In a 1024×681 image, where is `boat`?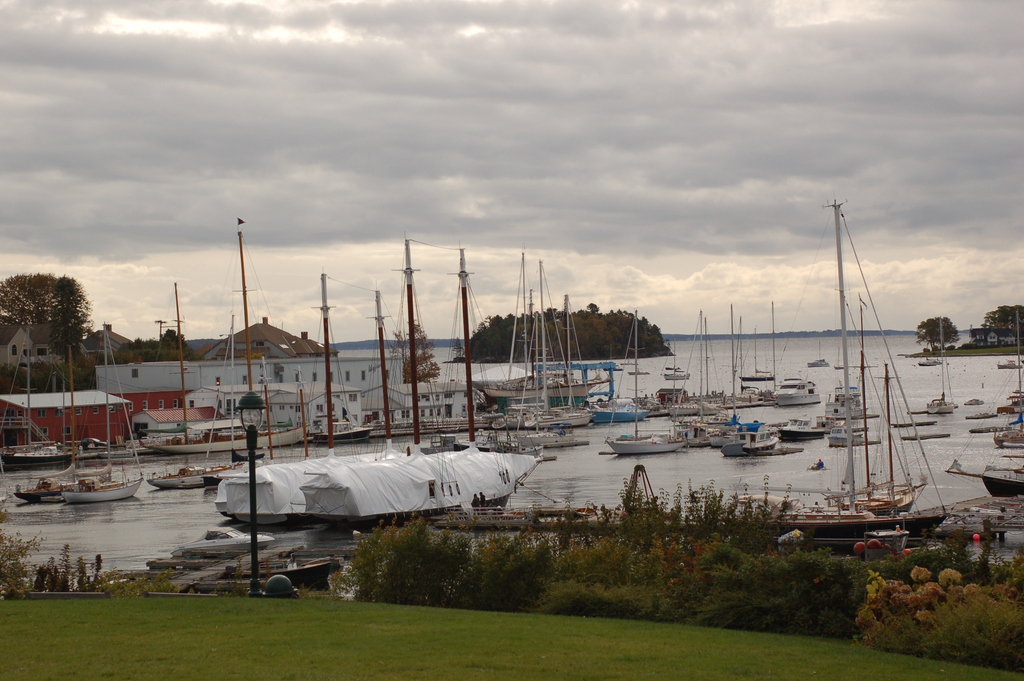
{"x1": 11, "y1": 338, "x2": 91, "y2": 506}.
